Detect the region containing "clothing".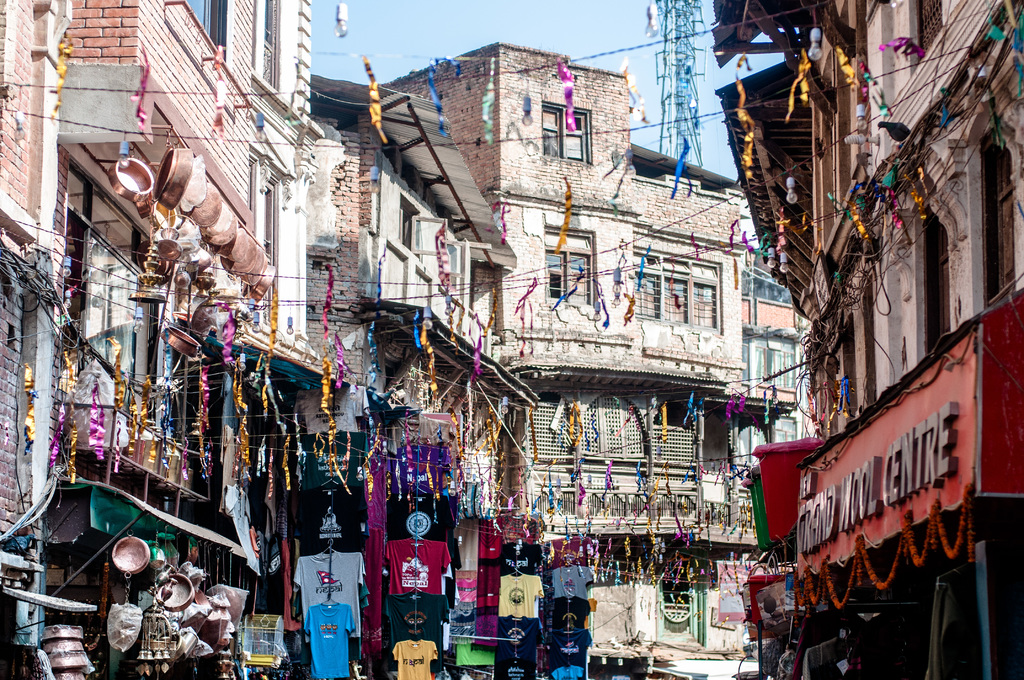
locate(378, 535, 450, 592).
